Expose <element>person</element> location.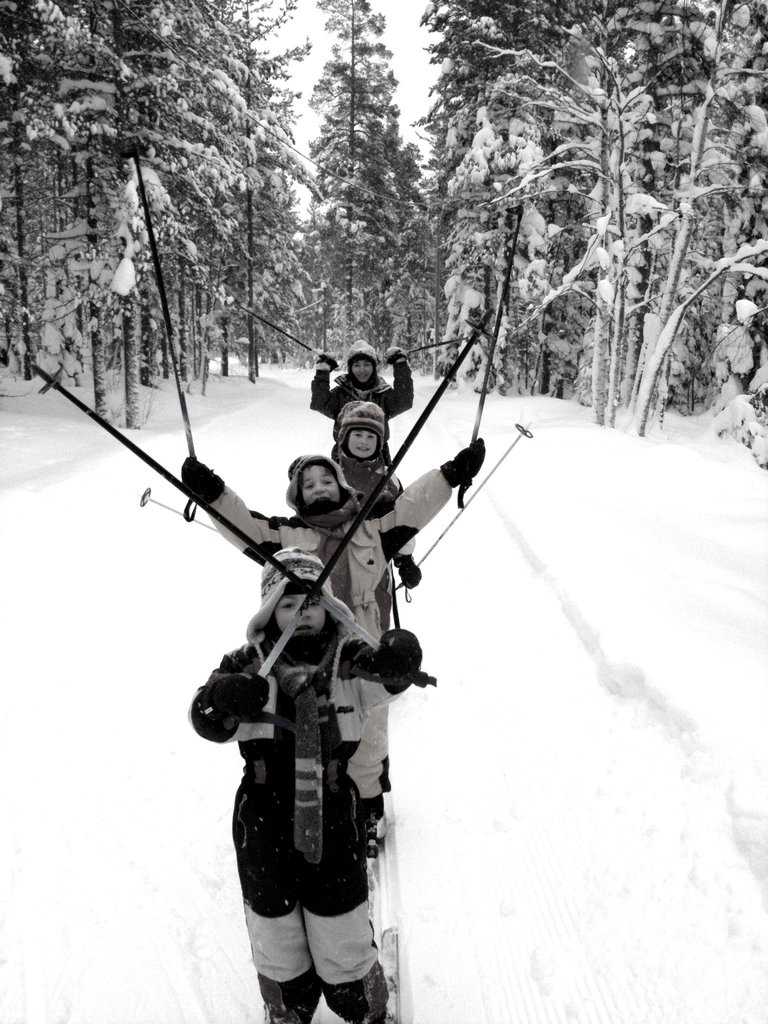
Exposed at rect(153, 527, 479, 1016).
